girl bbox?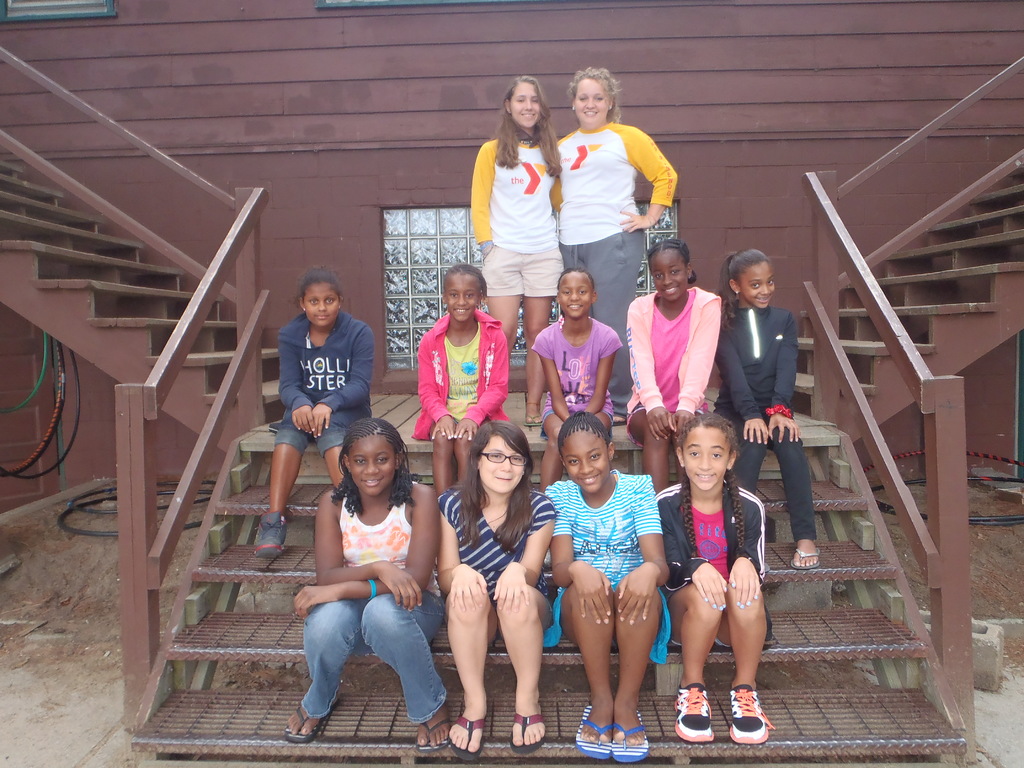
253/266/372/556
